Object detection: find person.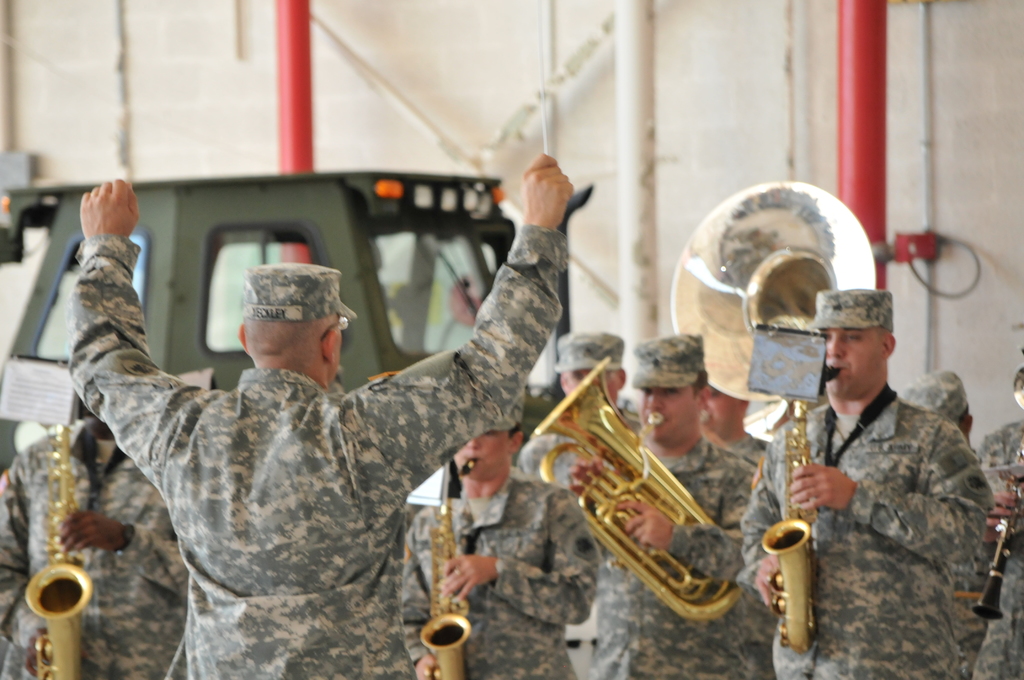
596,327,778,679.
